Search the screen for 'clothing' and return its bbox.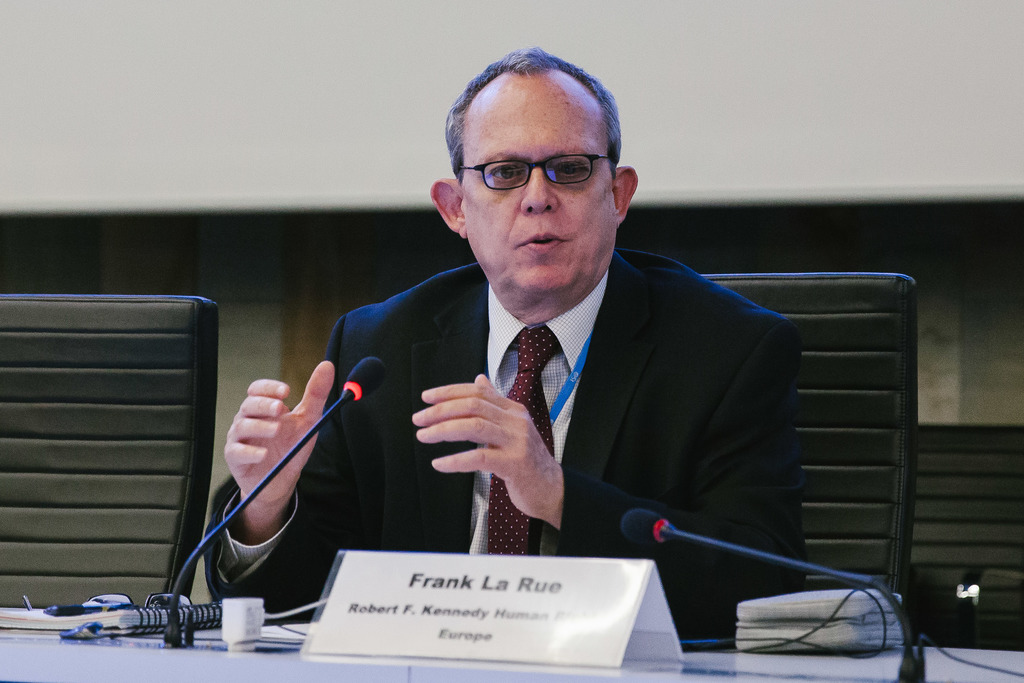
Found: bbox=[278, 222, 858, 582].
